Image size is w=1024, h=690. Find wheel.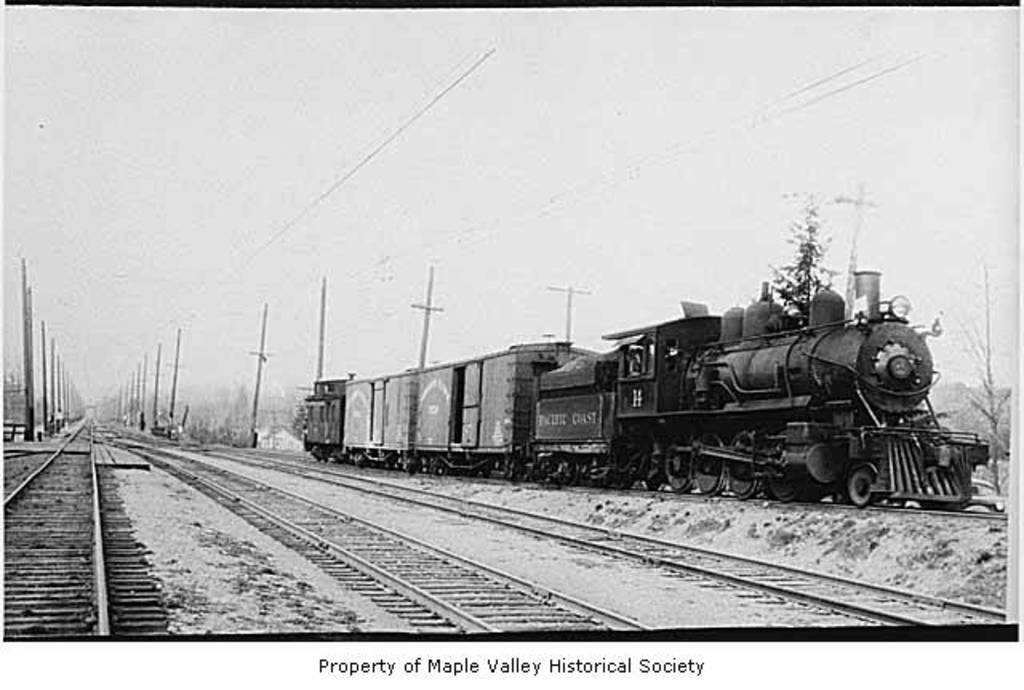
locate(848, 469, 872, 506).
